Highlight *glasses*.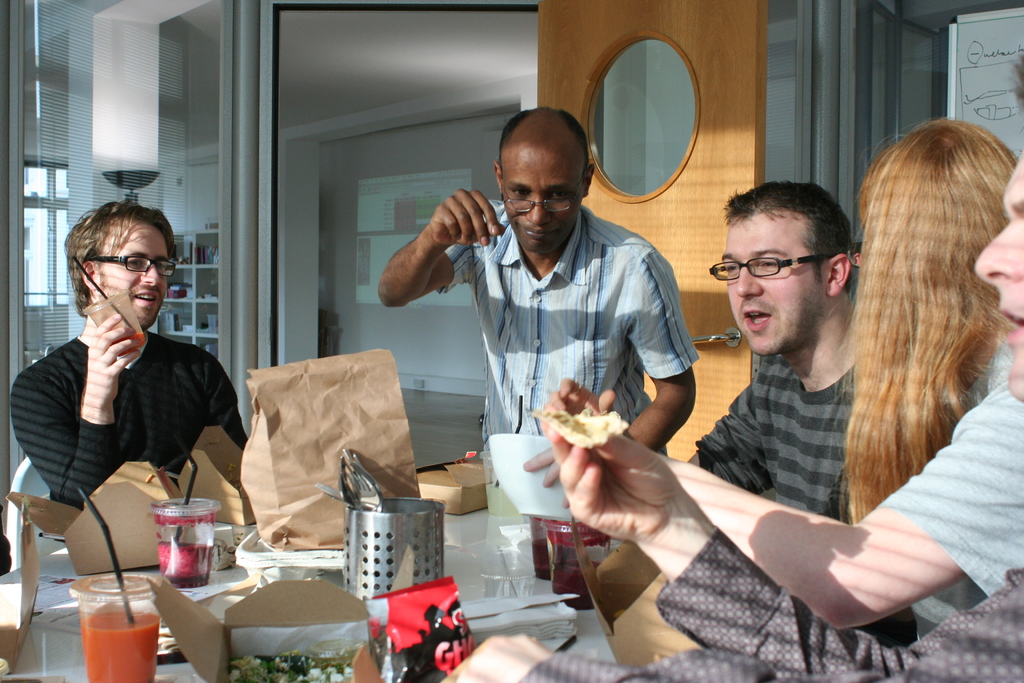
Highlighted region: [x1=709, y1=247, x2=841, y2=285].
